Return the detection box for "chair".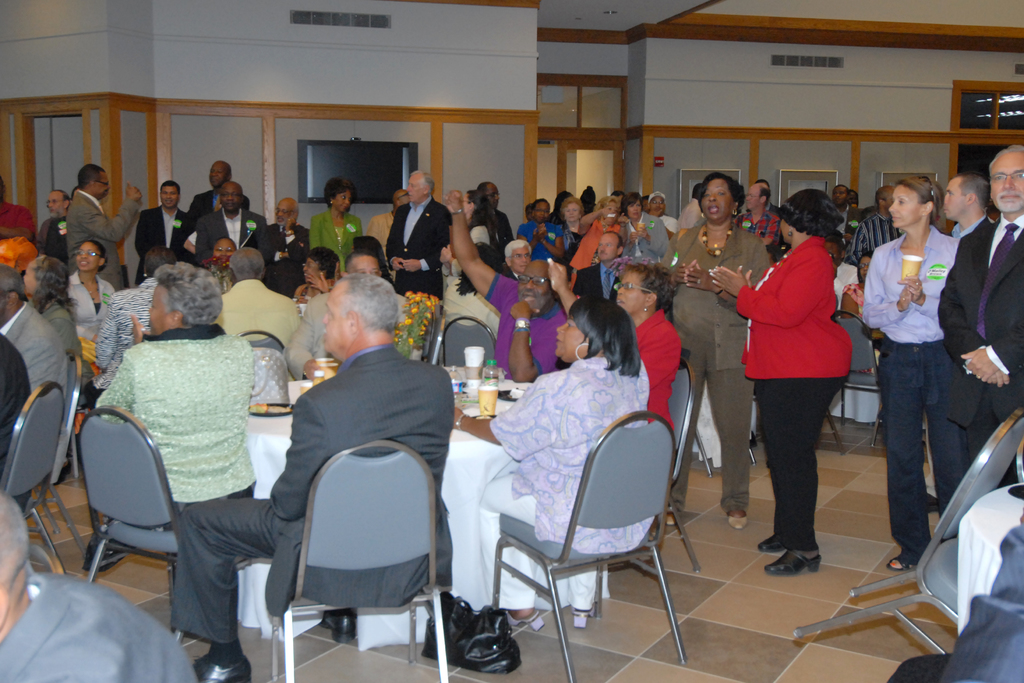
<box>600,354,703,589</box>.
